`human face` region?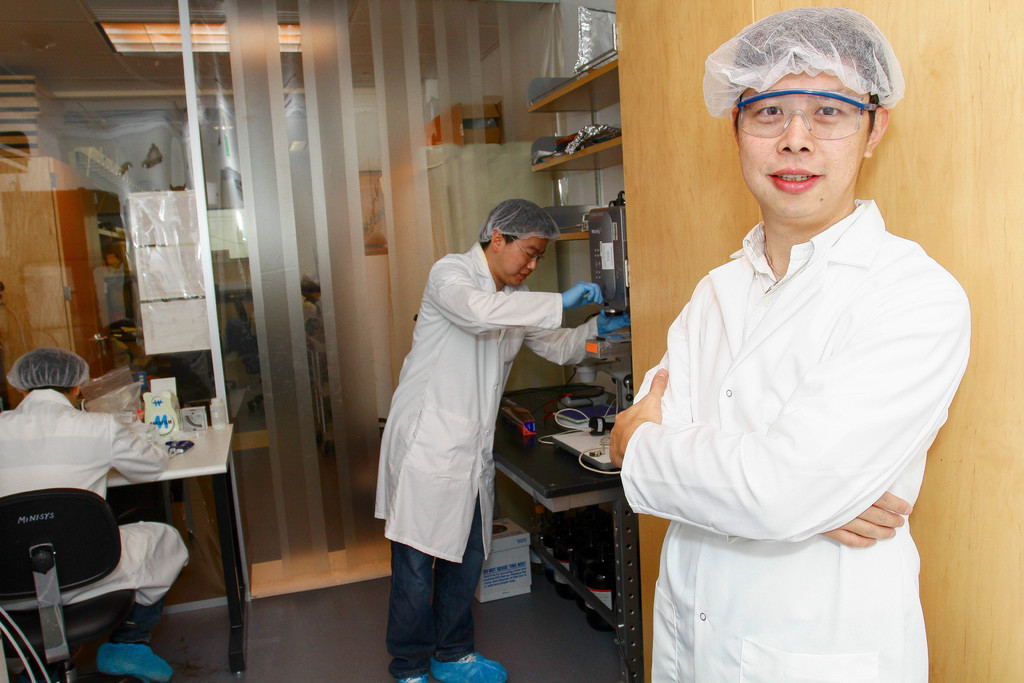
{"x1": 735, "y1": 65, "x2": 865, "y2": 217}
